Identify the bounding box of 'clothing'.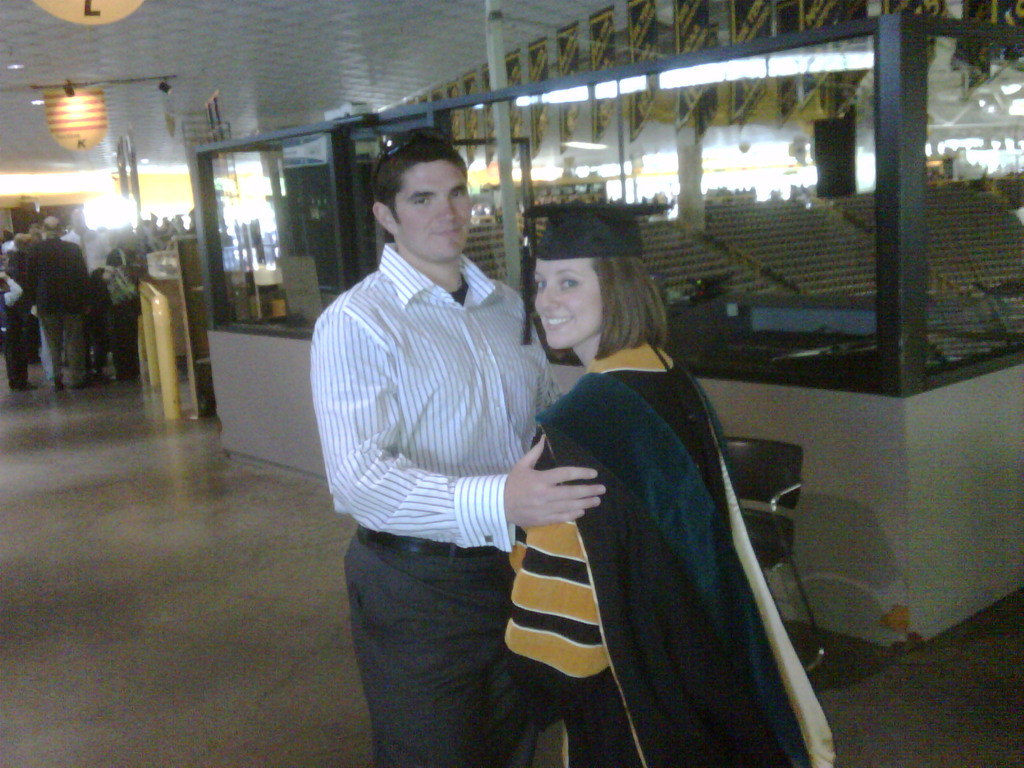
(left=307, top=184, right=616, bottom=713).
